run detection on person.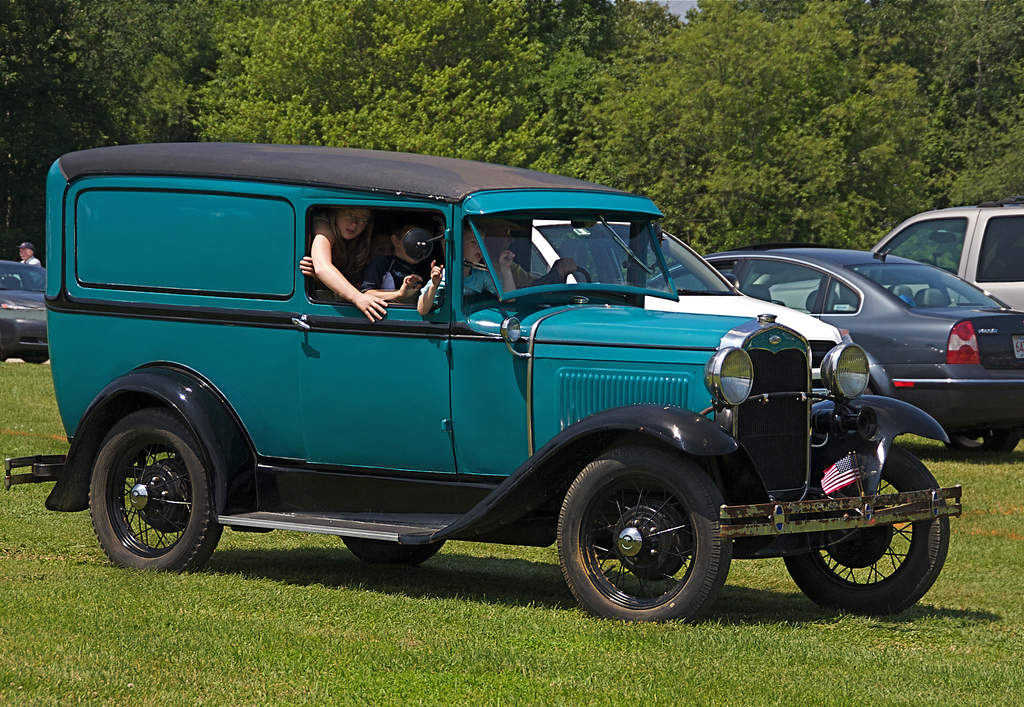
Result: <box>369,212,429,321</box>.
